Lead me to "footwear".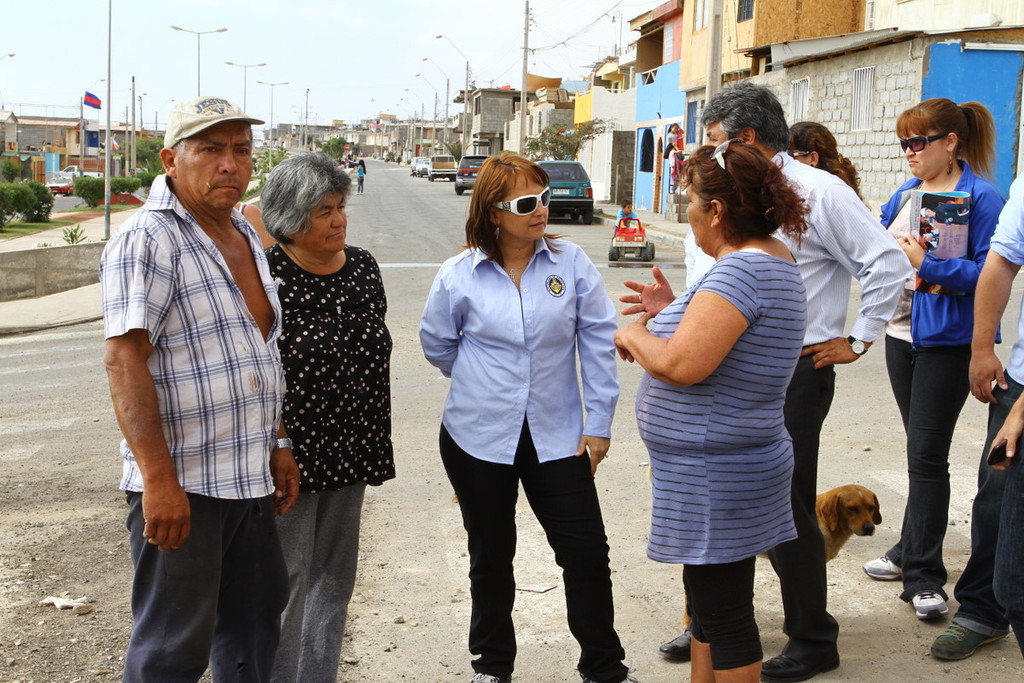
Lead to x1=659, y1=628, x2=697, y2=652.
